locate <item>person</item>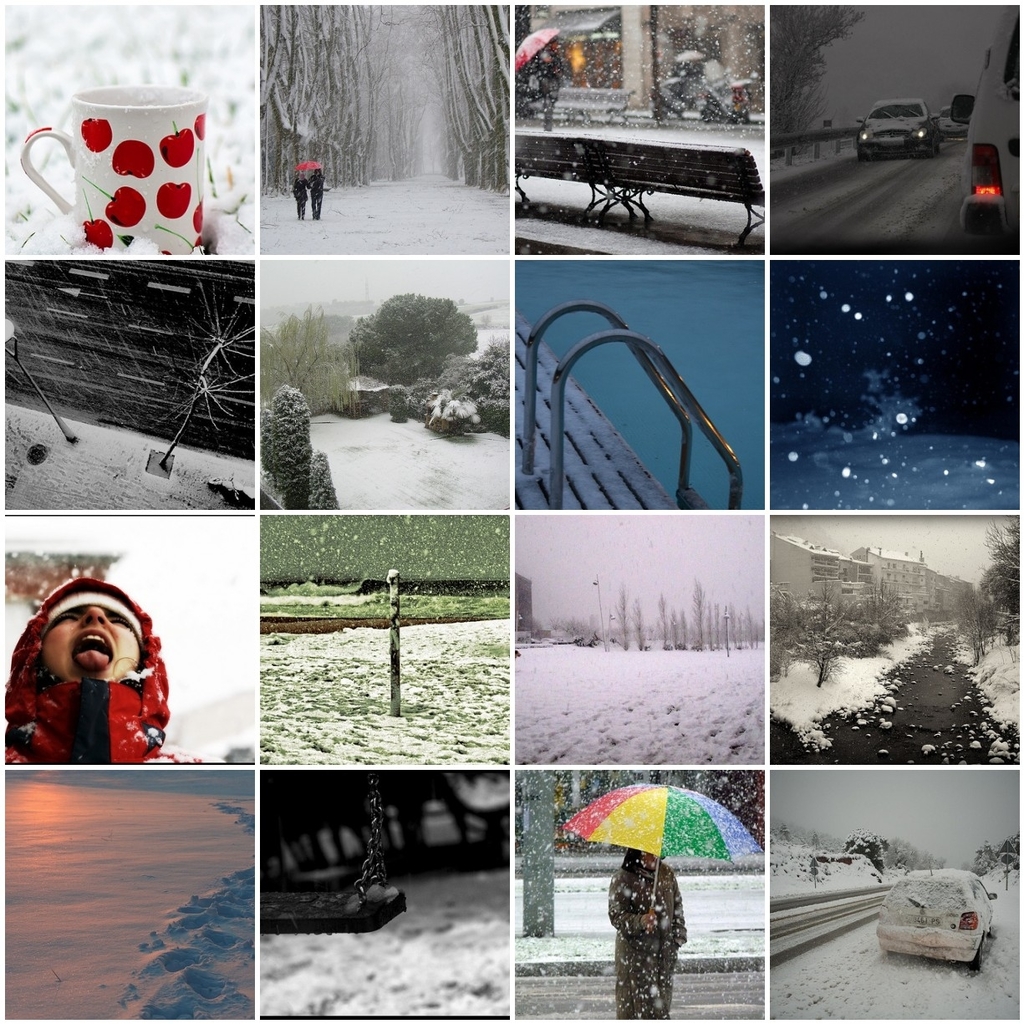
(left=0, top=577, right=180, bottom=769)
